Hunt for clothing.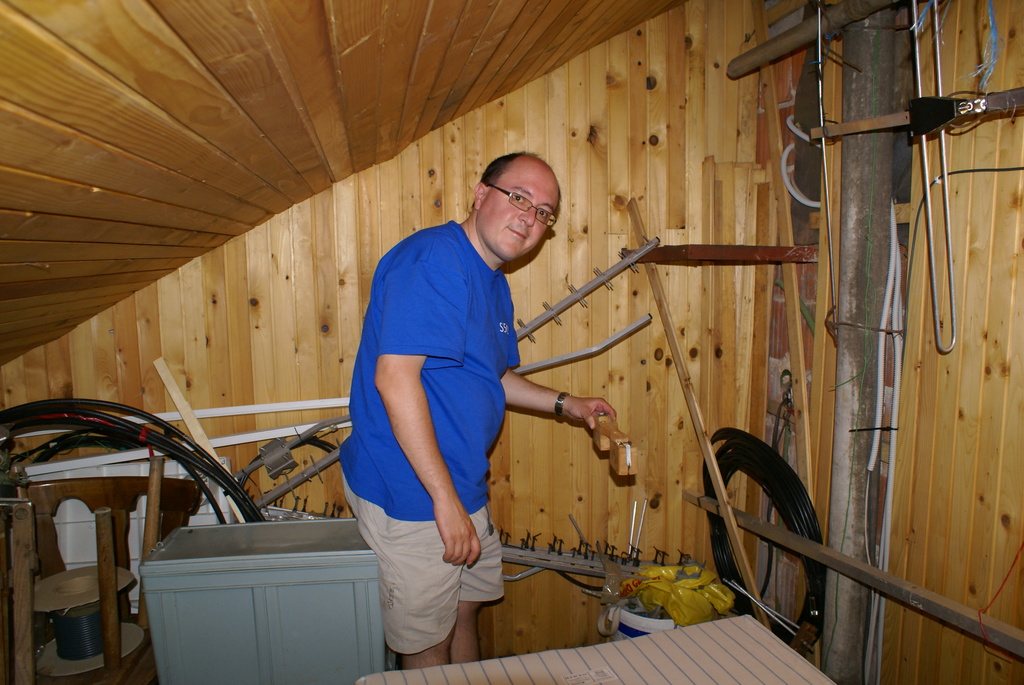
Hunted down at [328,215,535,670].
